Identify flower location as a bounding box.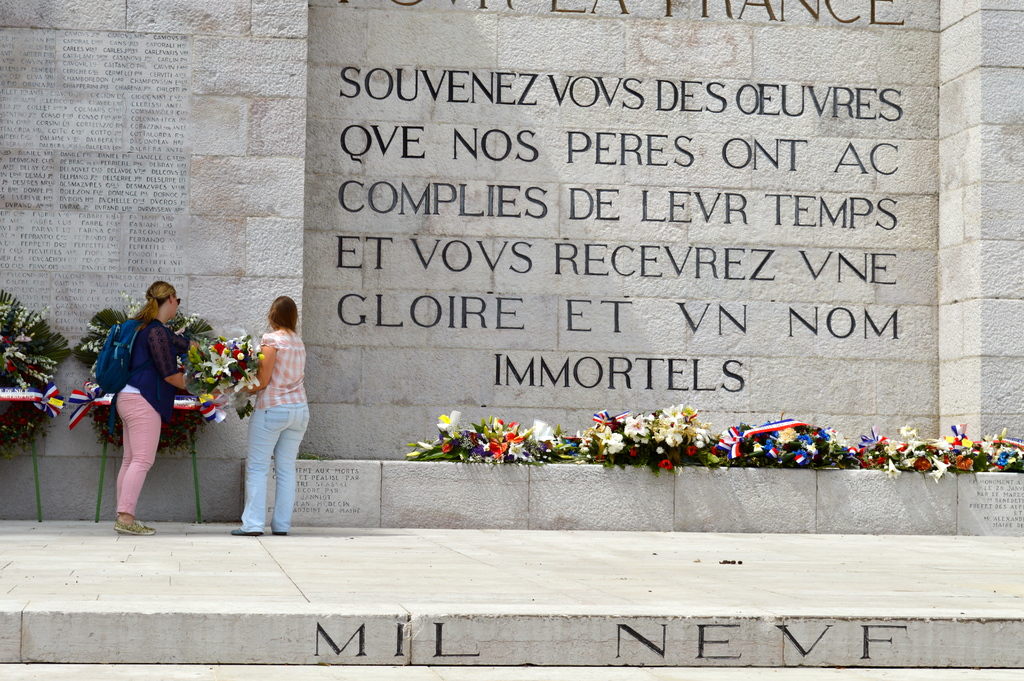
box=[824, 429, 845, 448].
